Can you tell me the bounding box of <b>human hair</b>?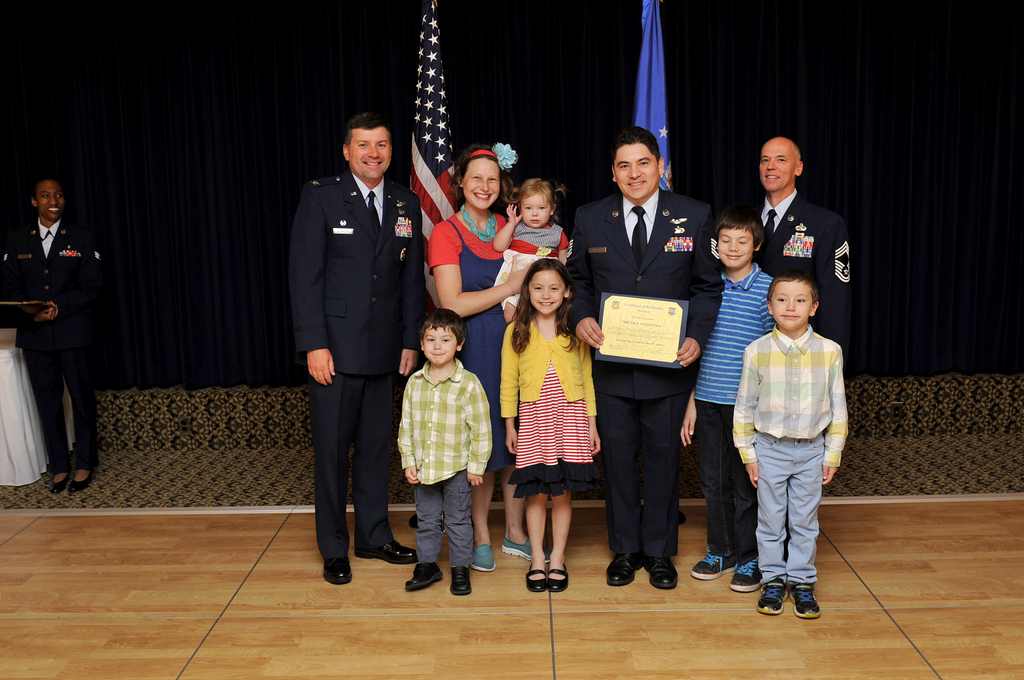
{"x1": 767, "y1": 275, "x2": 819, "y2": 304}.
